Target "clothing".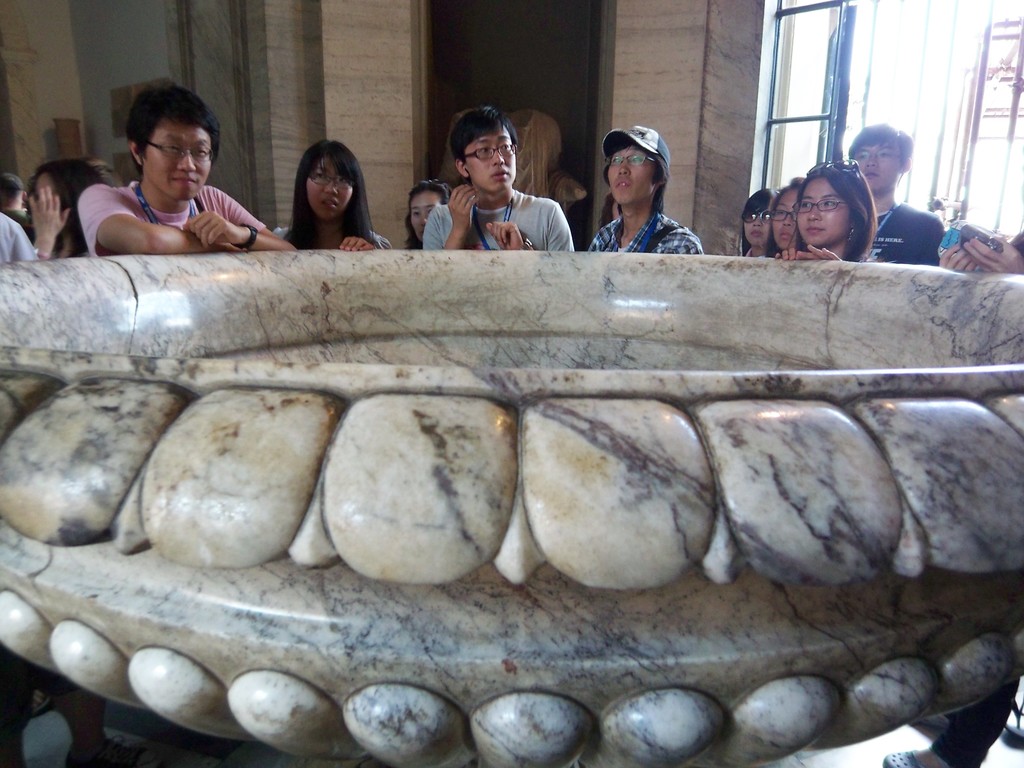
Target region: (874,198,945,266).
